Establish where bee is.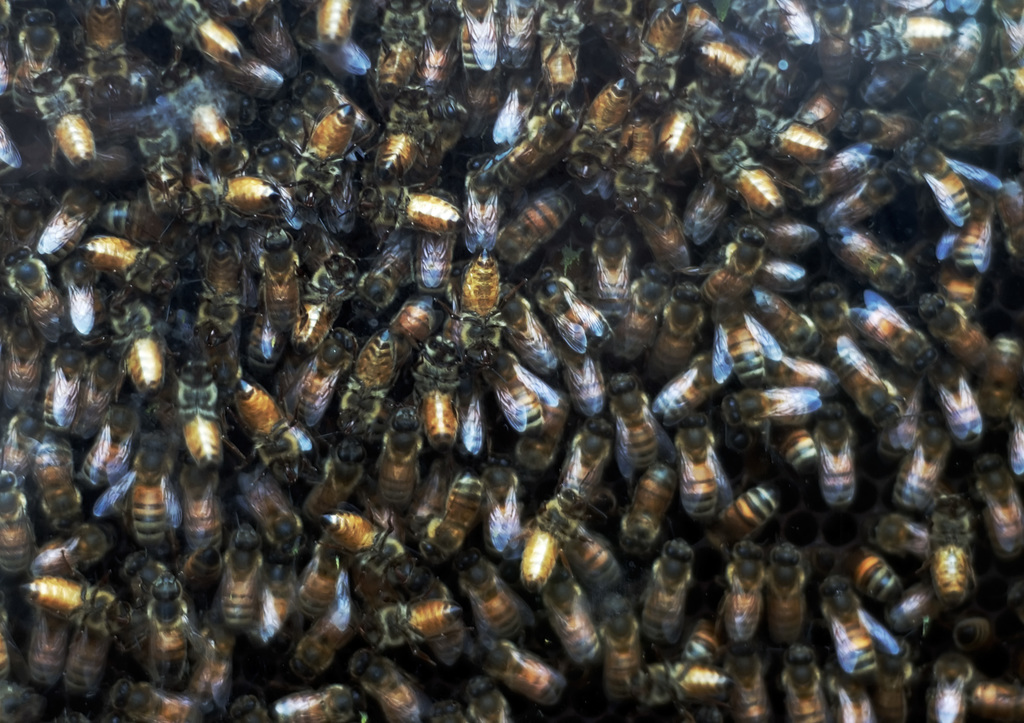
Established at pyautogui.locateOnScreen(639, 186, 703, 291).
